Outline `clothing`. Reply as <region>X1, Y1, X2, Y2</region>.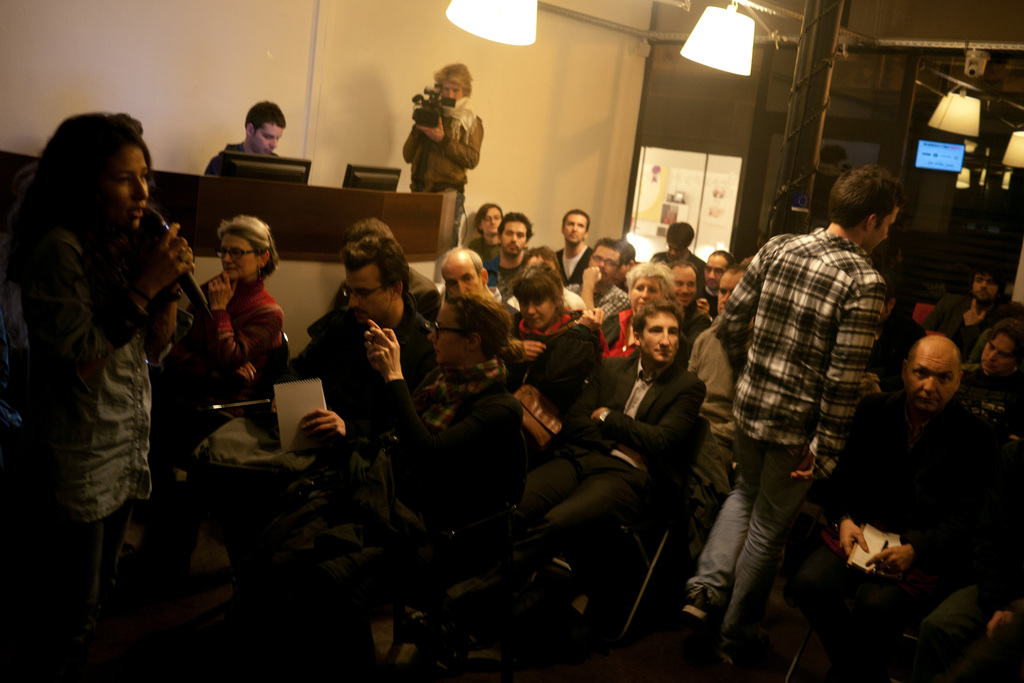
<region>401, 104, 483, 248</region>.
